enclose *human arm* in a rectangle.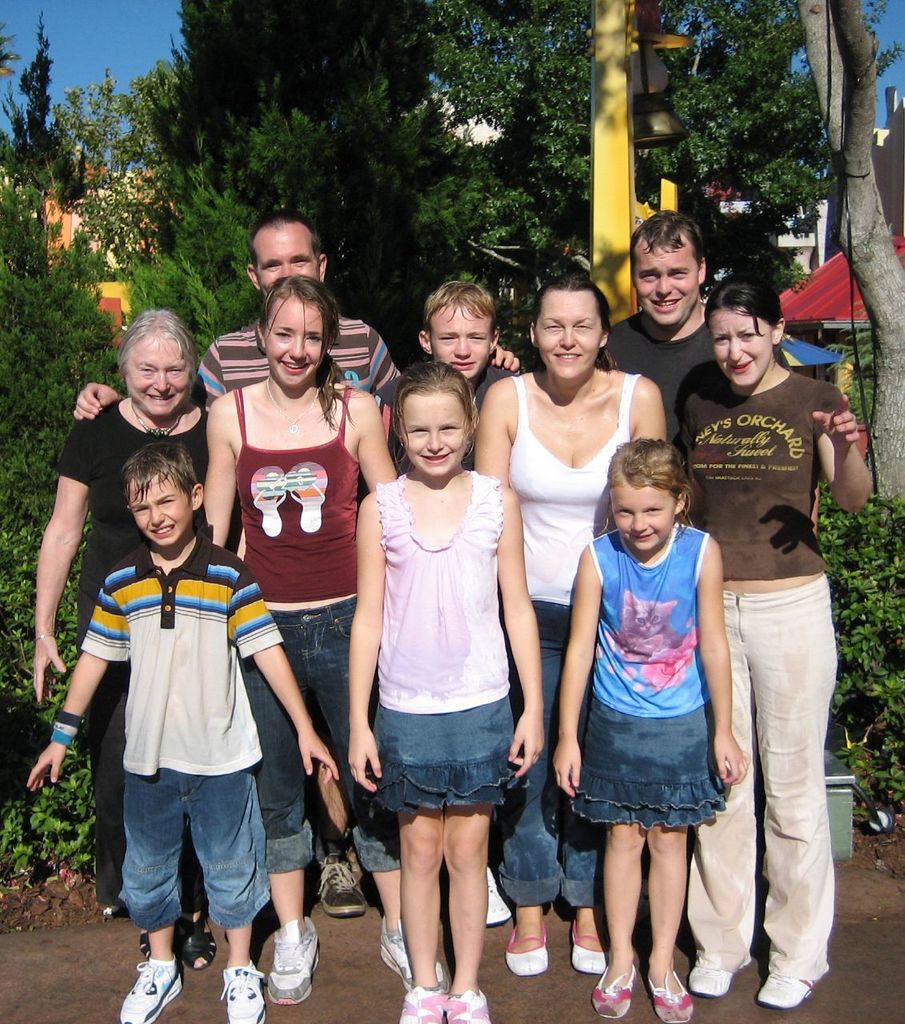
[68,335,223,420].
